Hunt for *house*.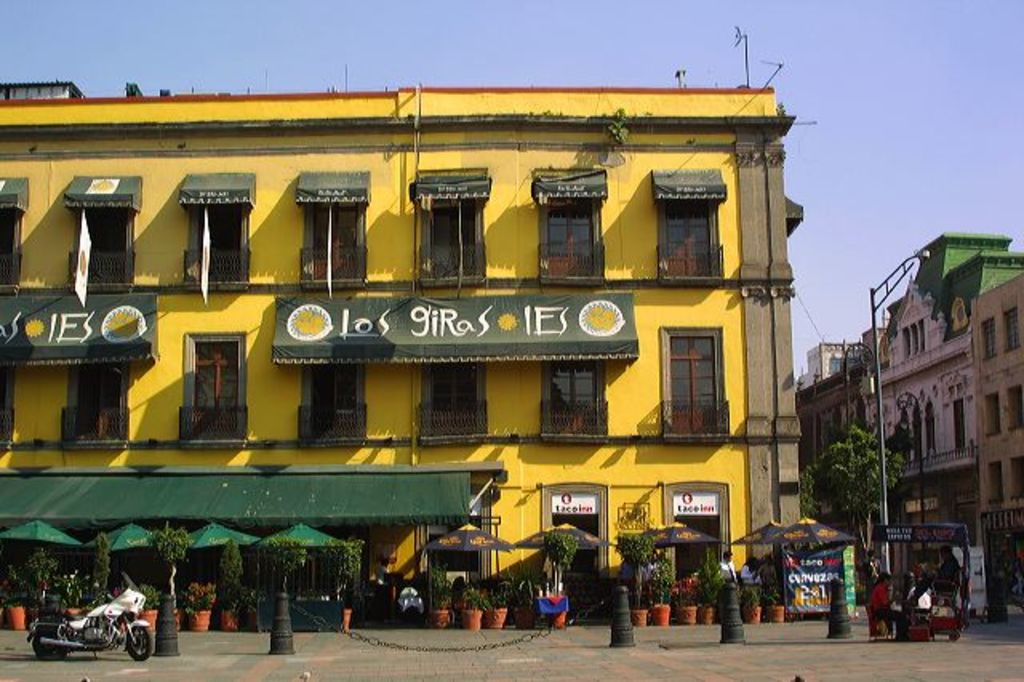
Hunted down at pyautogui.locateOnScreen(0, 114, 811, 624).
